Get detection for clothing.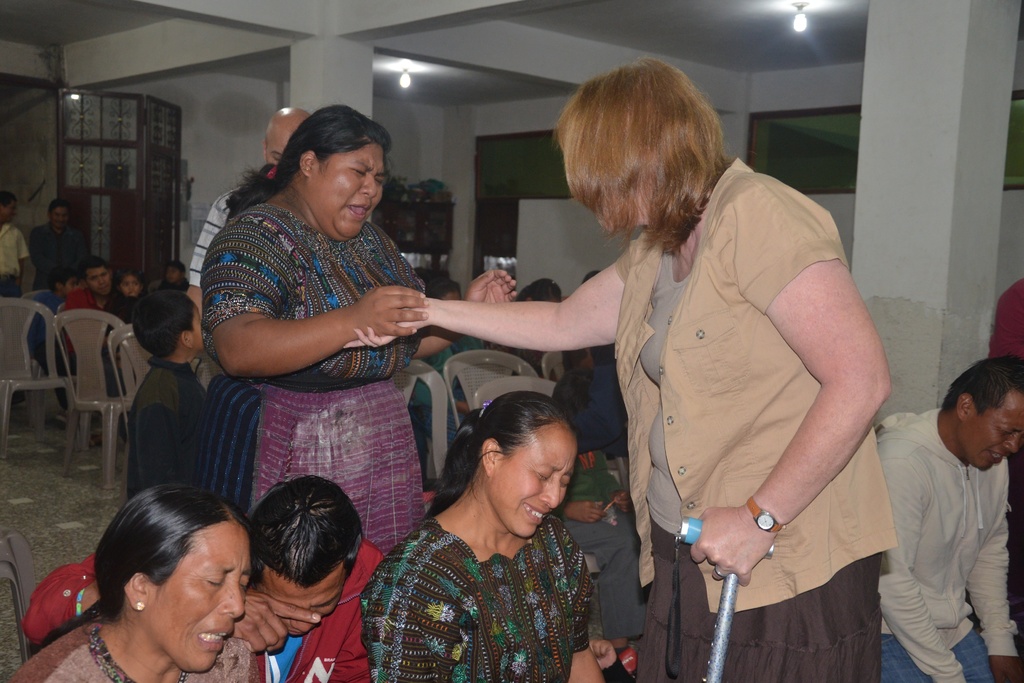
Detection: bbox=(28, 528, 400, 682).
